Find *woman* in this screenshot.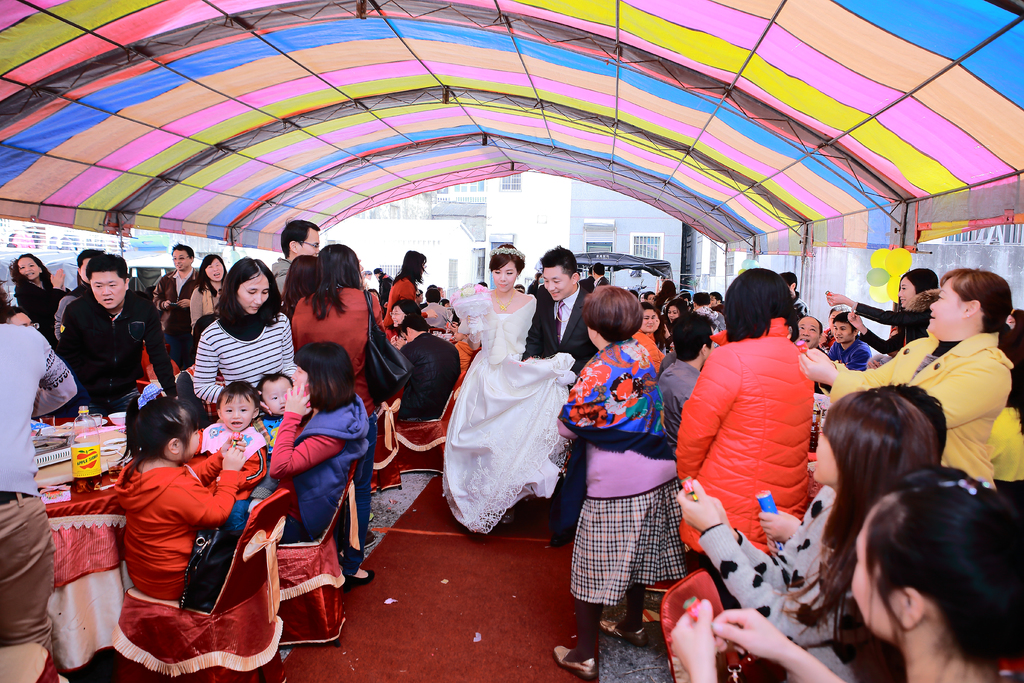
The bounding box for *woman* is (x1=289, y1=241, x2=380, y2=581).
